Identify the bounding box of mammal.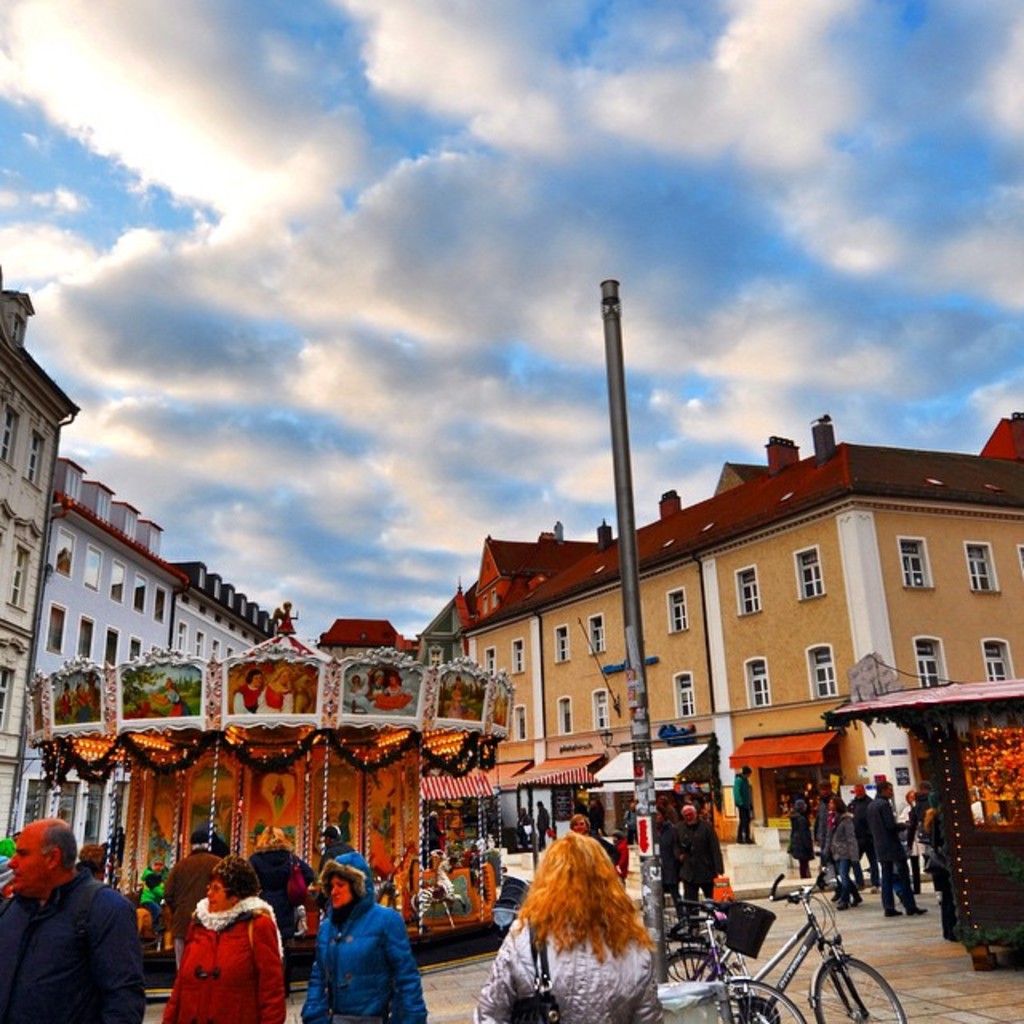
box(733, 765, 758, 842).
